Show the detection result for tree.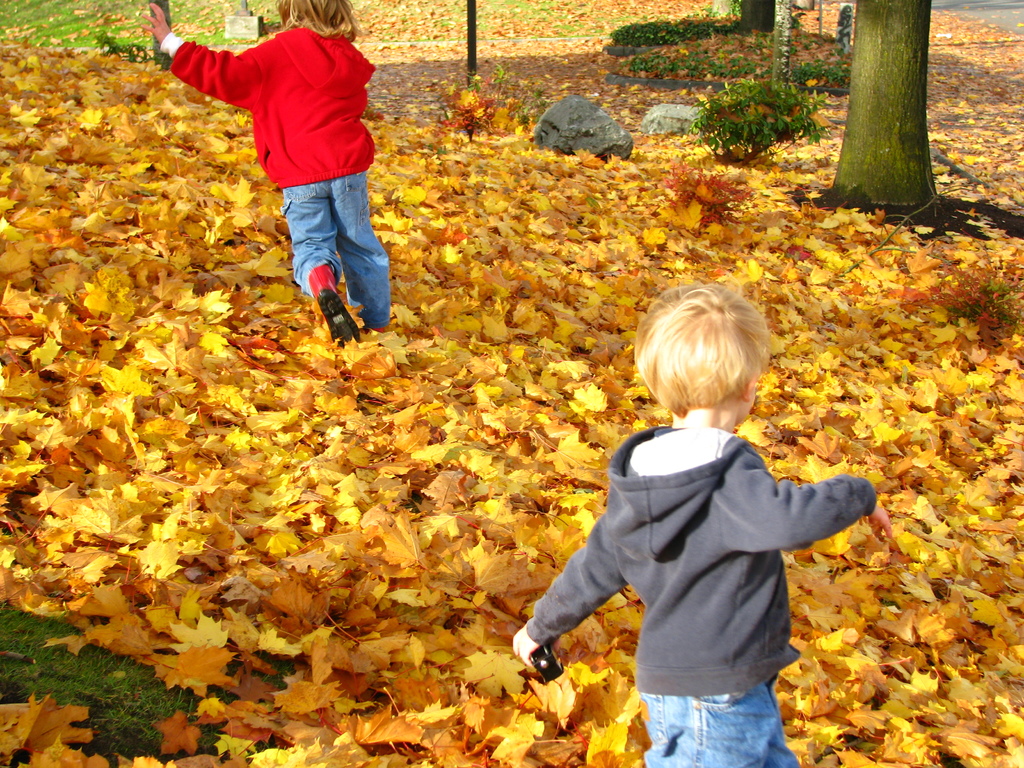
x1=745, y1=0, x2=787, y2=26.
